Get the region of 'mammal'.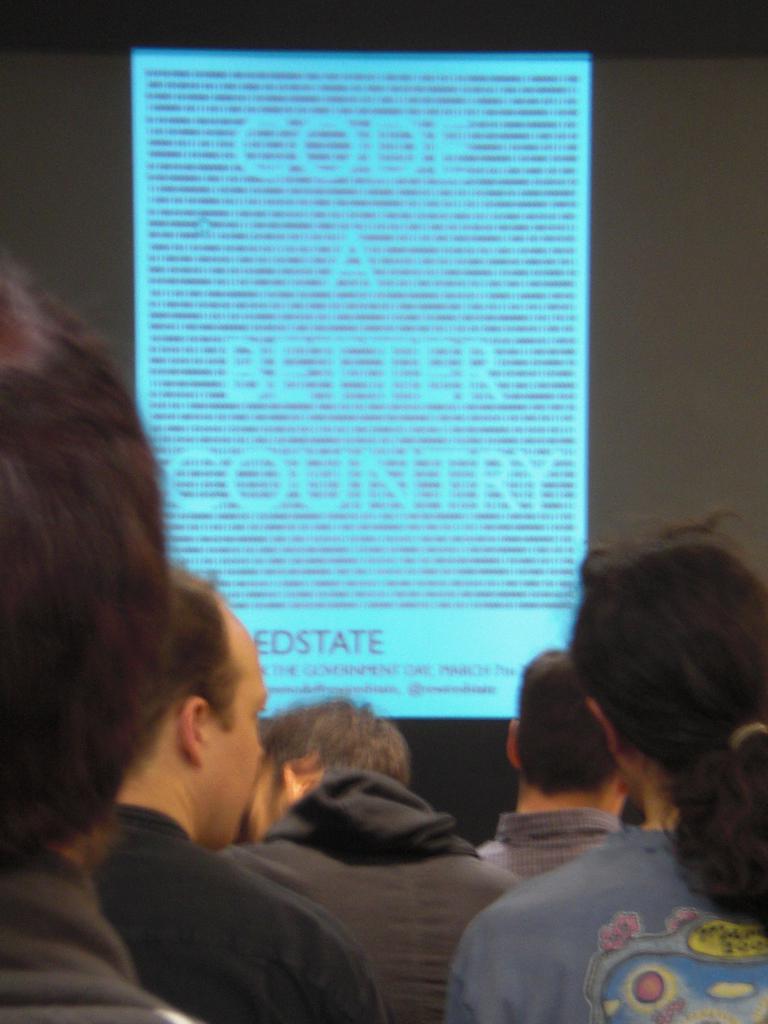
215 689 532 1023.
